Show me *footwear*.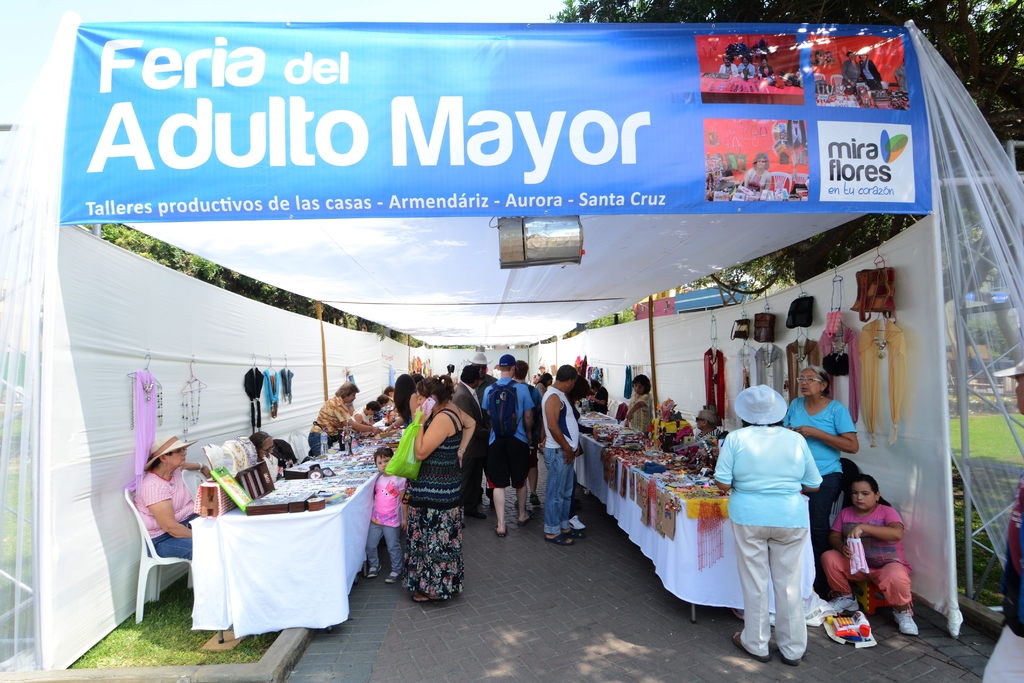
*footwear* is here: pyautogui.locateOnScreen(543, 529, 573, 544).
